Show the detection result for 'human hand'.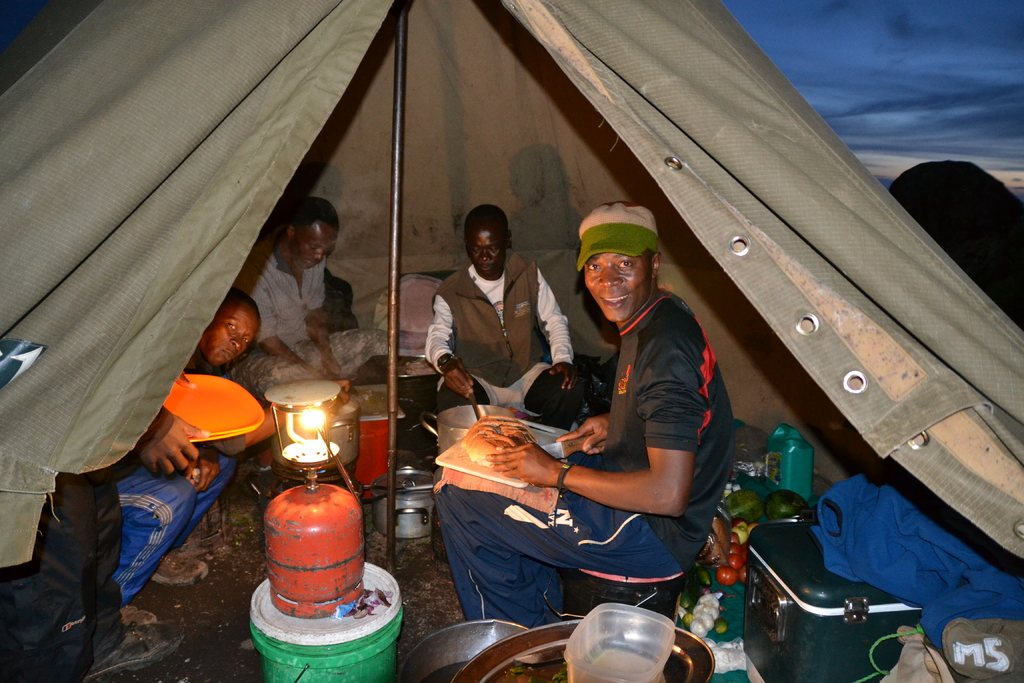
[x1=484, y1=441, x2=570, y2=488].
